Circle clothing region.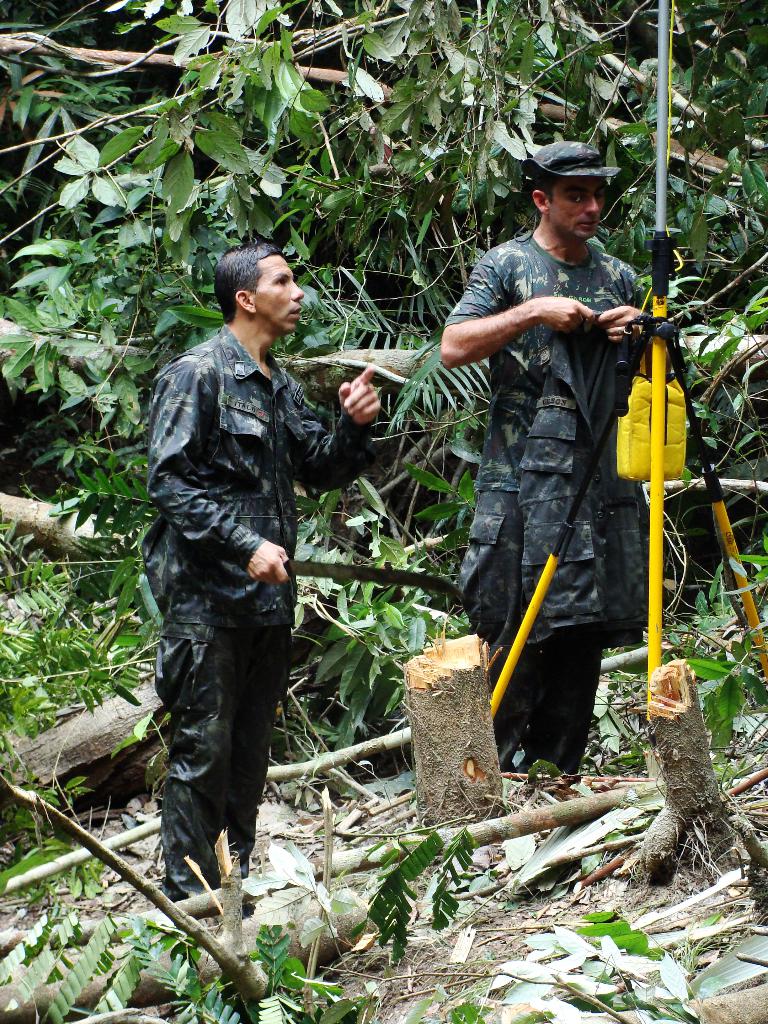
Region: x1=133 y1=324 x2=376 y2=889.
